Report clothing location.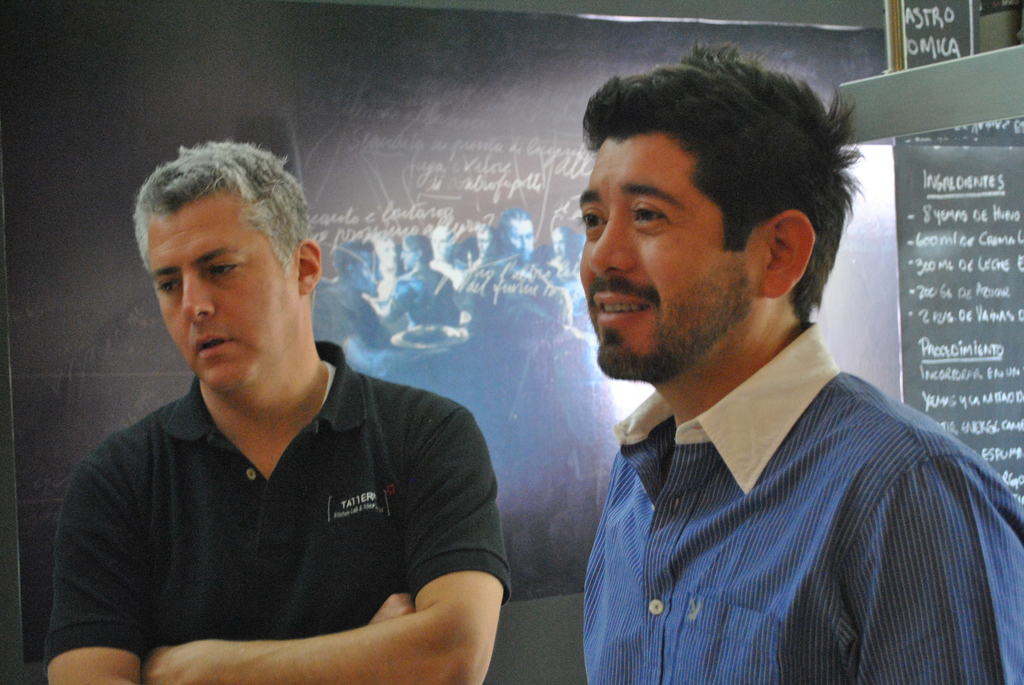
Report: <box>392,266,460,343</box>.
